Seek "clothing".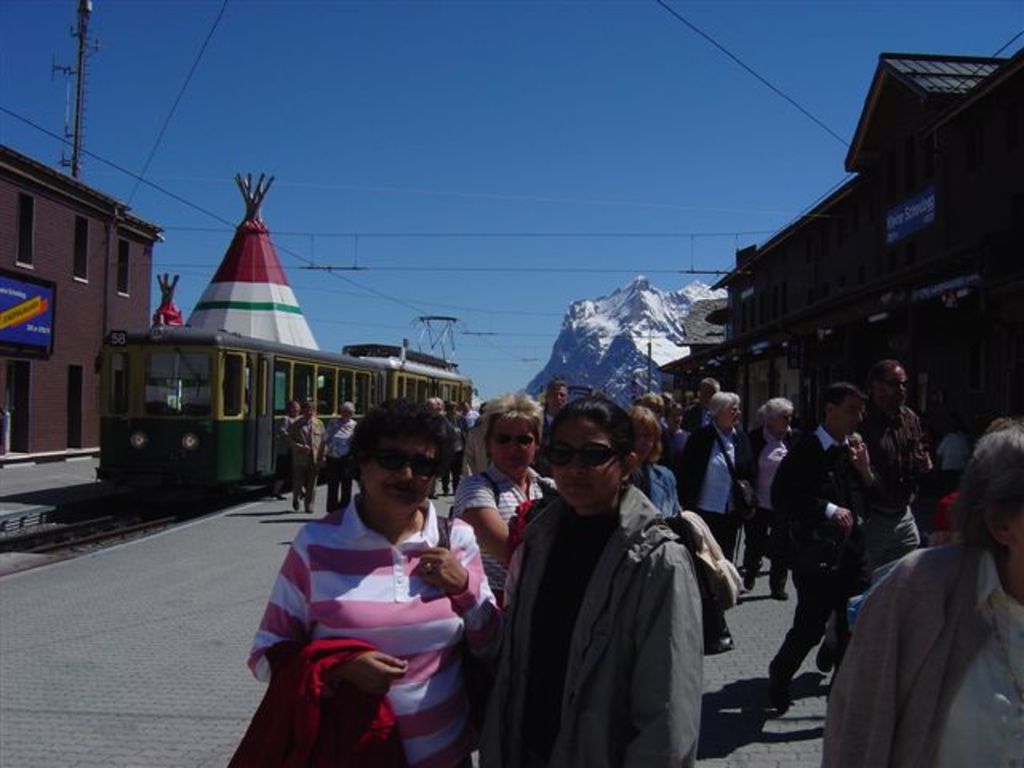
region(627, 458, 688, 523).
